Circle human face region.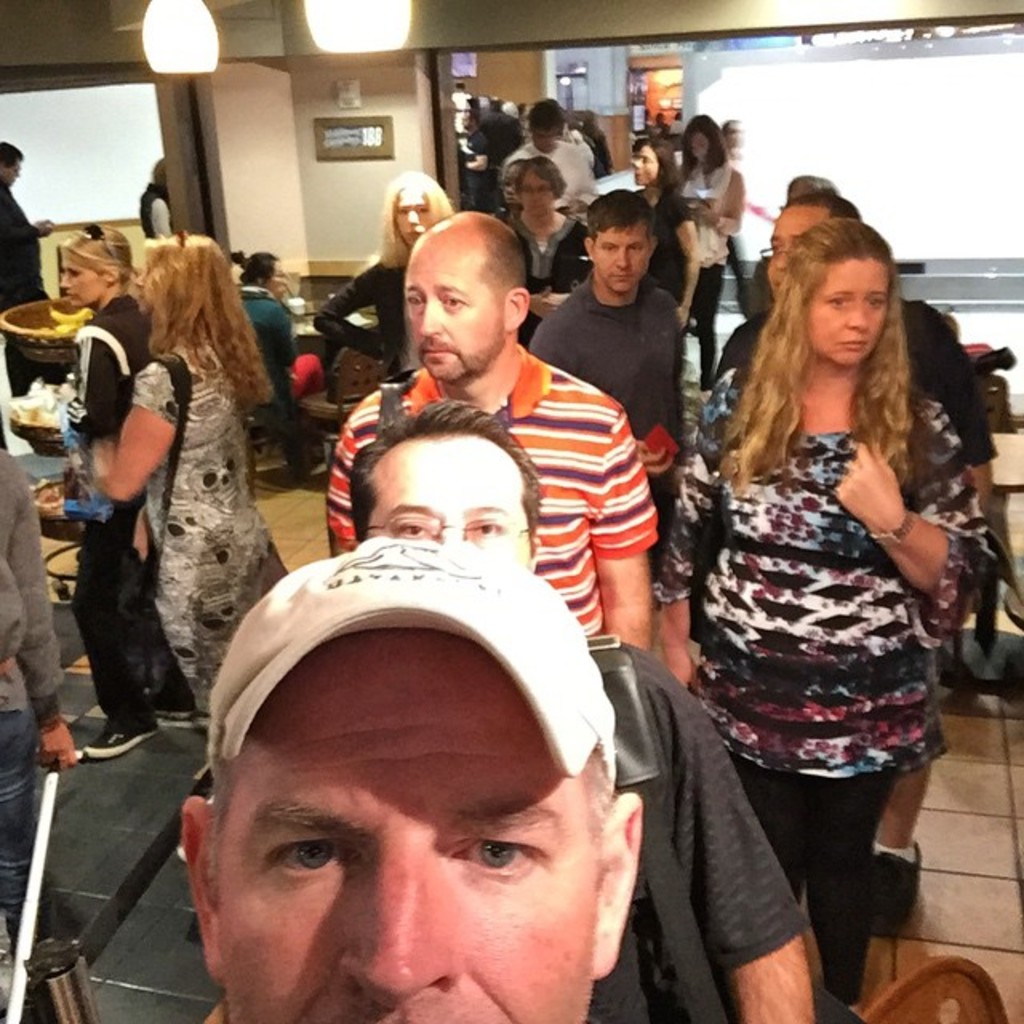
Region: [x1=398, y1=192, x2=427, y2=245].
